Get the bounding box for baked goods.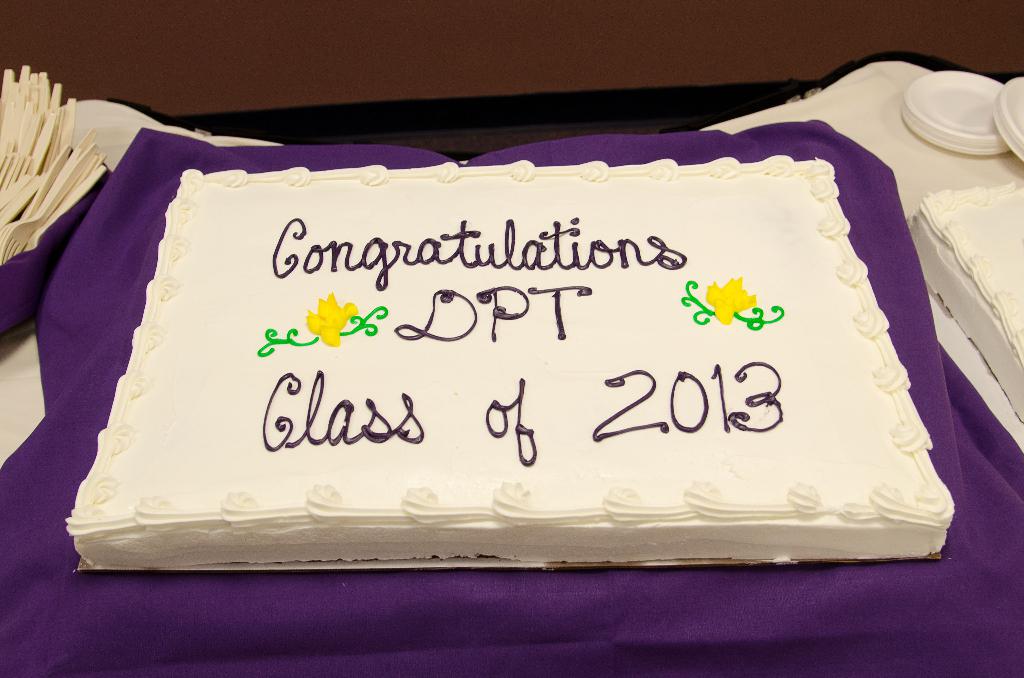
{"left": 67, "top": 163, "right": 947, "bottom": 558}.
